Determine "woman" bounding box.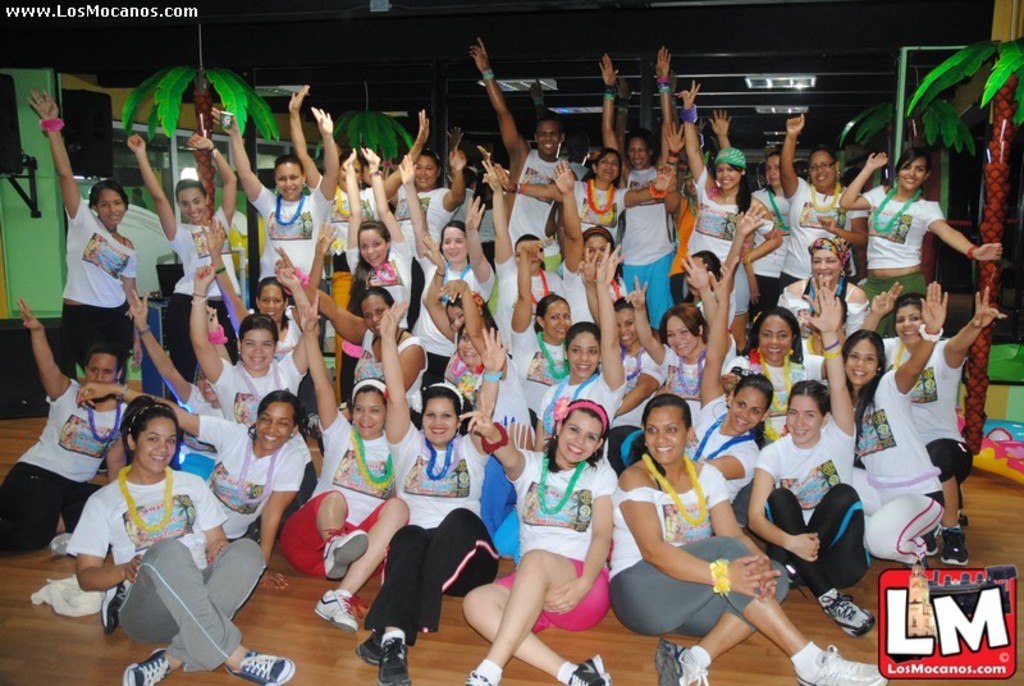
Determined: (809,266,960,563).
